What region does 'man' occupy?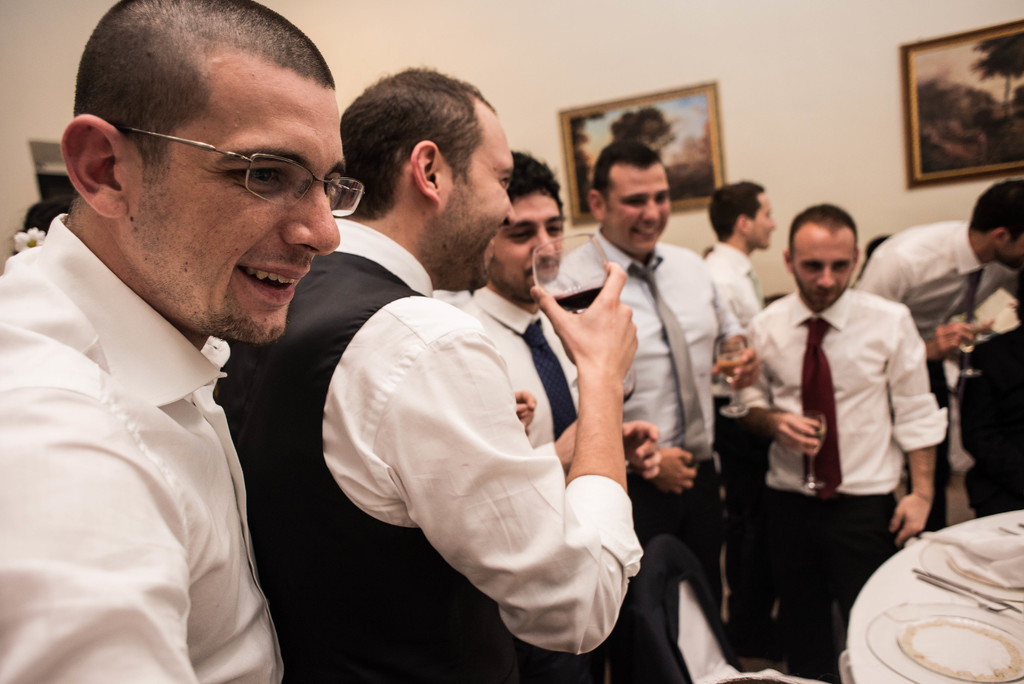
{"left": 552, "top": 134, "right": 765, "bottom": 635}.
